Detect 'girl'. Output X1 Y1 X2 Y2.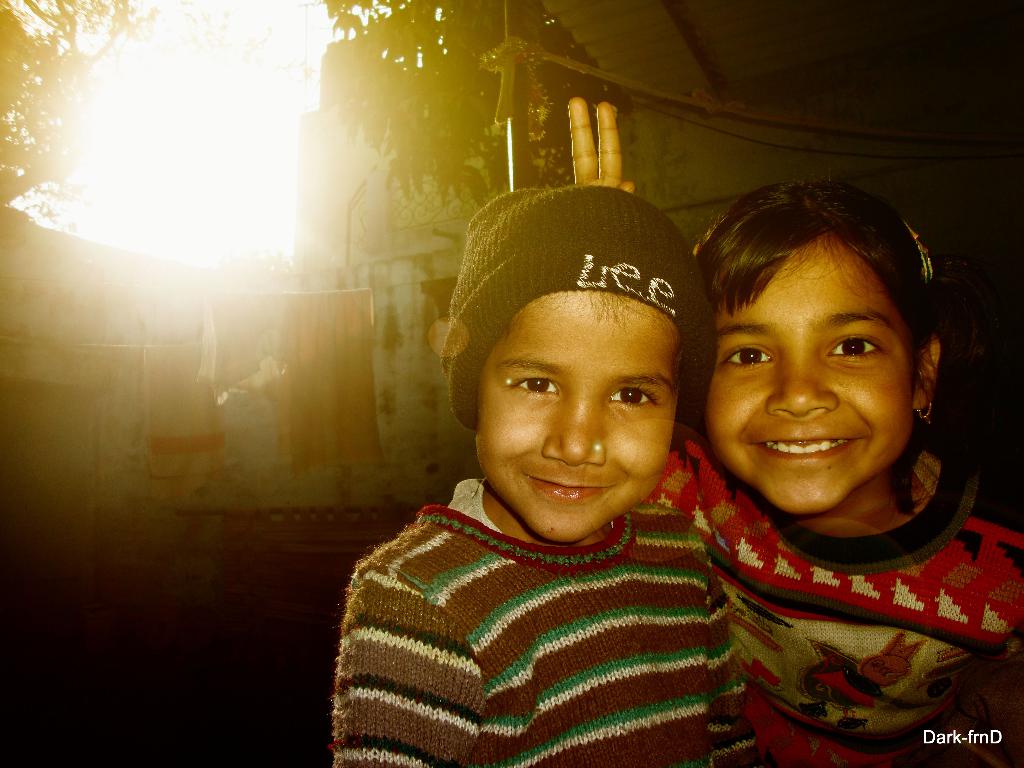
643 186 1023 767.
